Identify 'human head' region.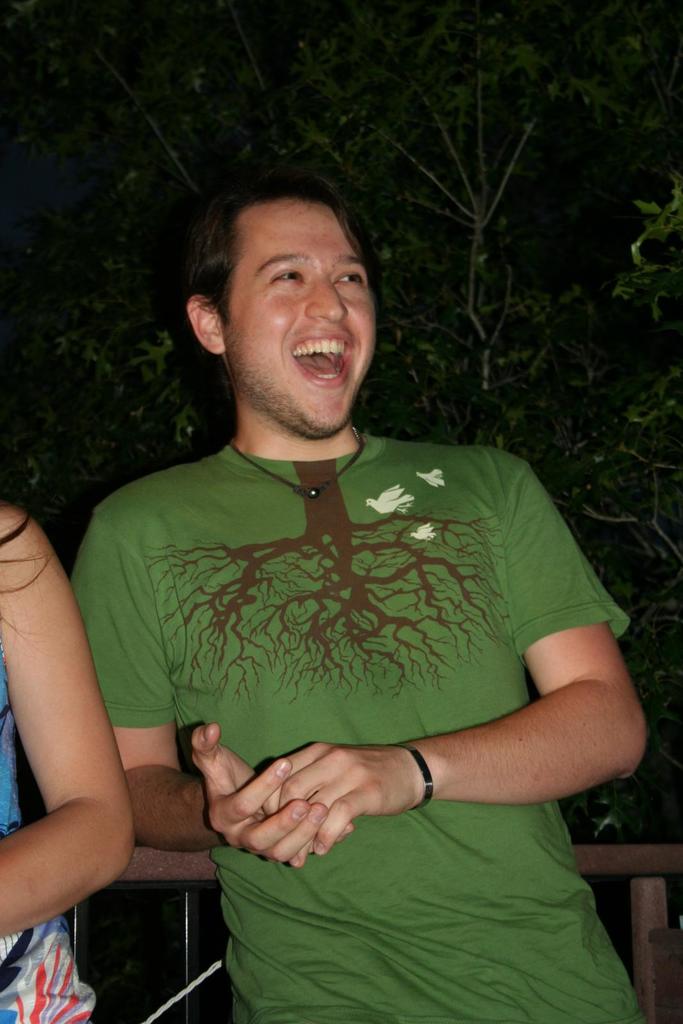
Region: Rect(173, 164, 385, 395).
